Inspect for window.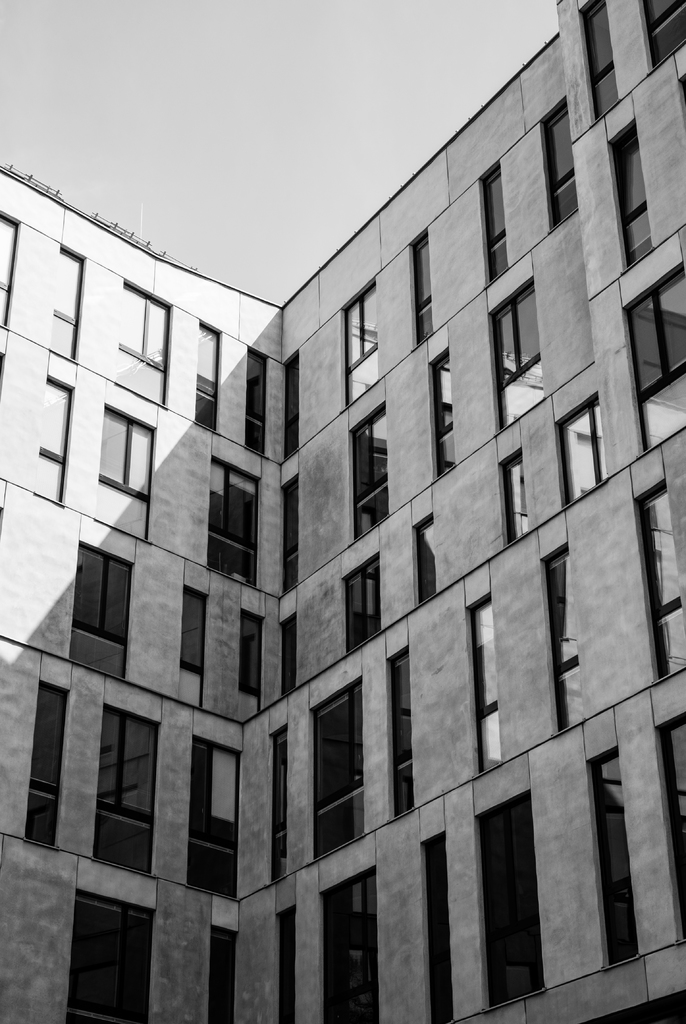
Inspection: bbox(389, 648, 416, 824).
